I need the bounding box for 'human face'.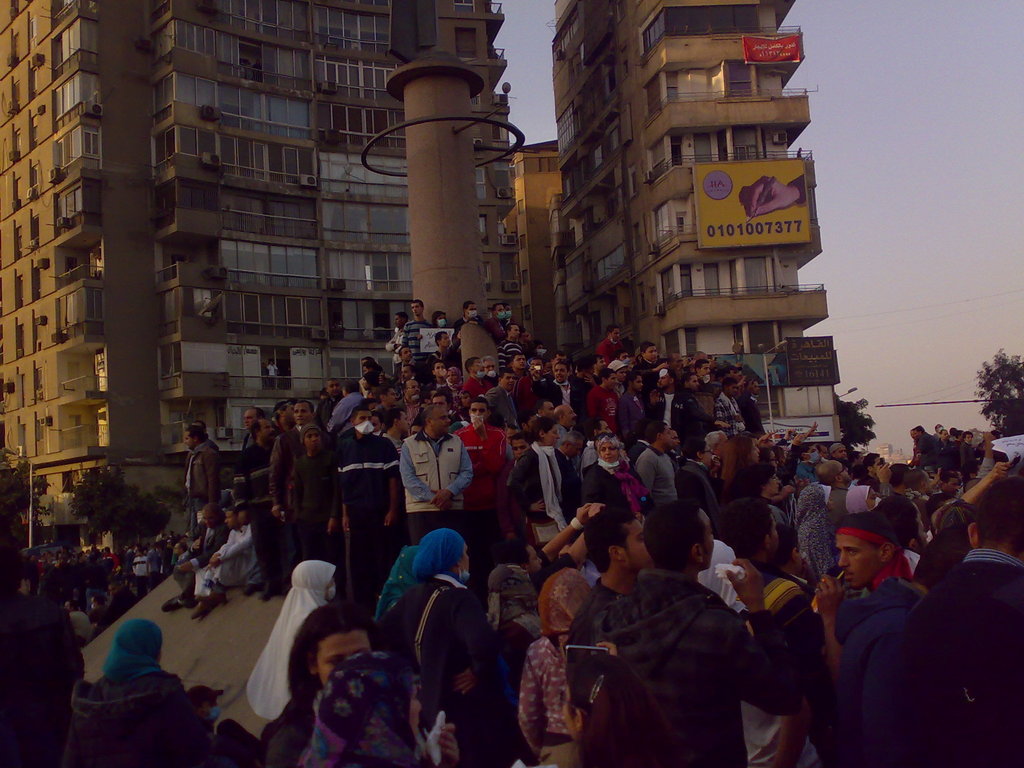
Here it is: (x1=698, y1=508, x2=716, y2=568).
